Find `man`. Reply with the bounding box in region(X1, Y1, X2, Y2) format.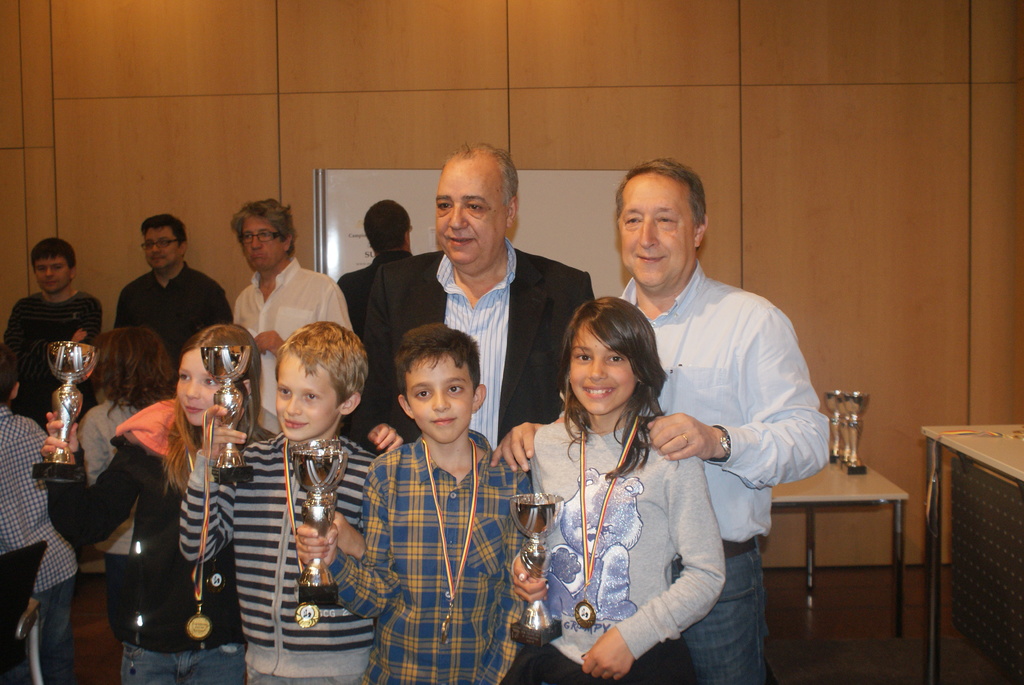
region(6, 239, 102, 429).
